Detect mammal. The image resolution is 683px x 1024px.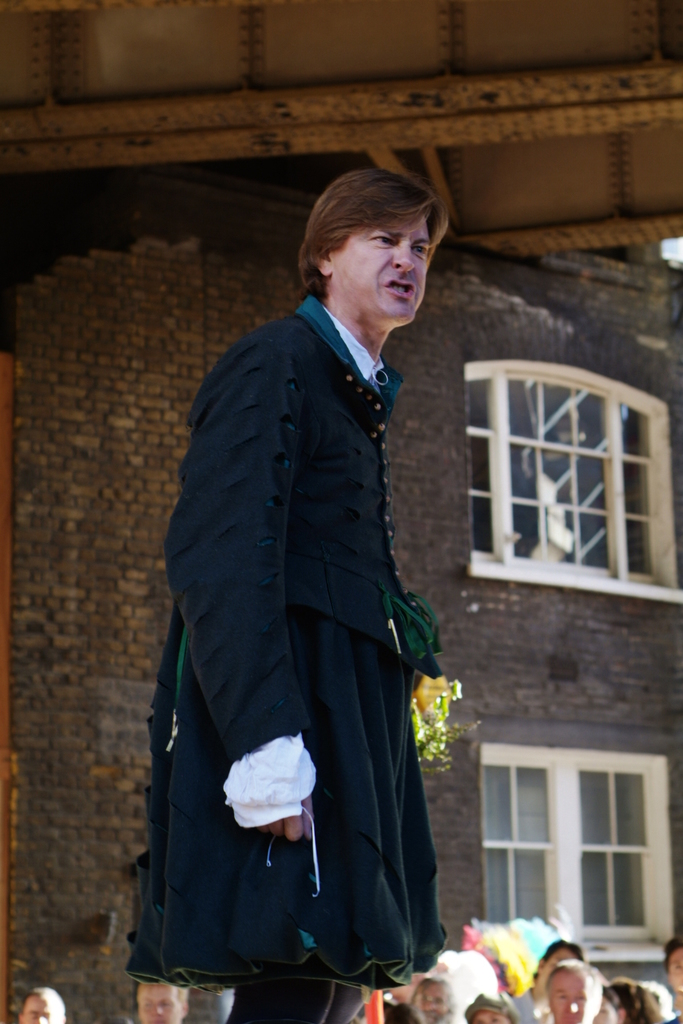
bbox=[16, 987, 64, 1023].
